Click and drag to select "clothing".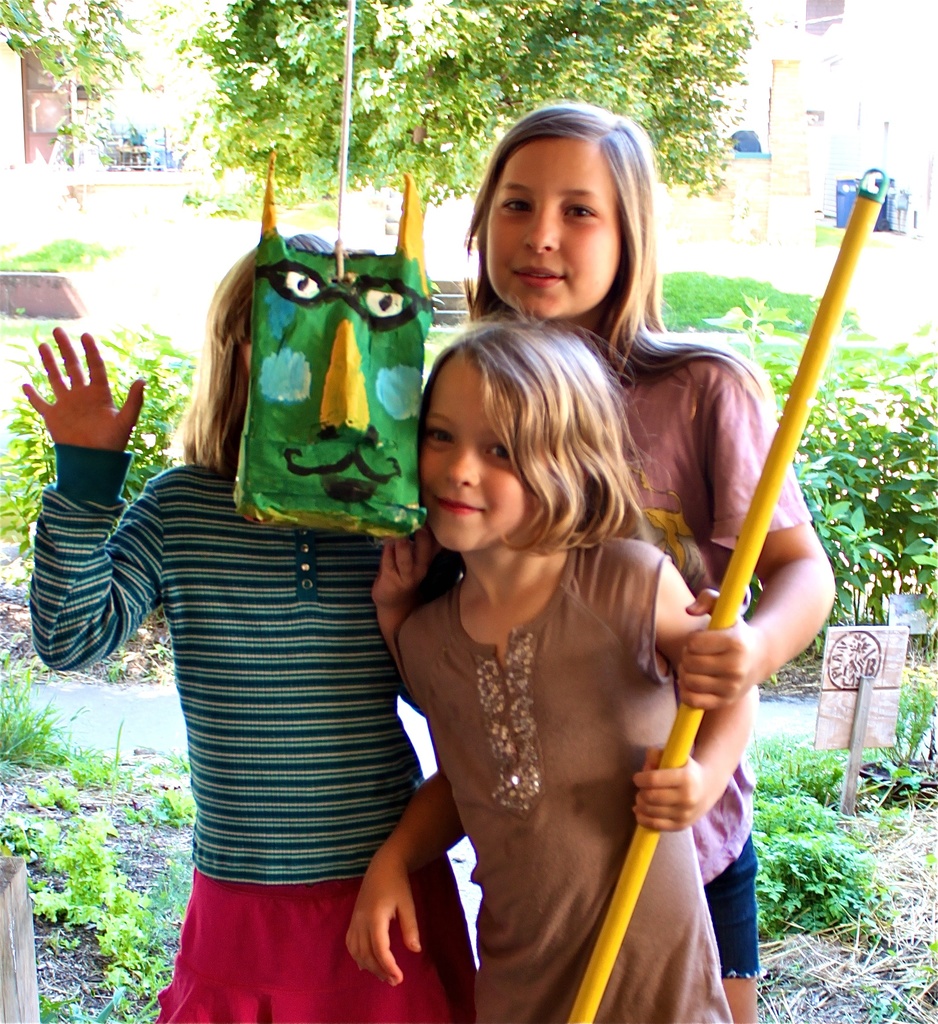
Selection: region(77, 312, 452, 967).
